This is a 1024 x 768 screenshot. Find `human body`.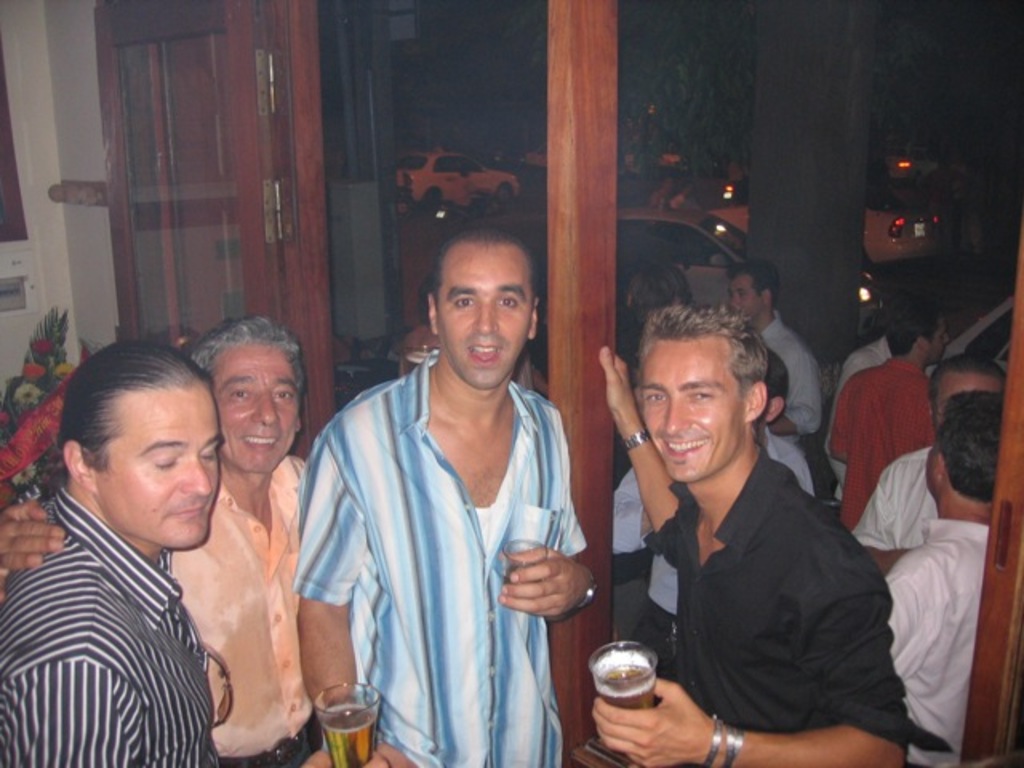
Bounding box: [x1=579, y1=350, x2=906, y2=763].
